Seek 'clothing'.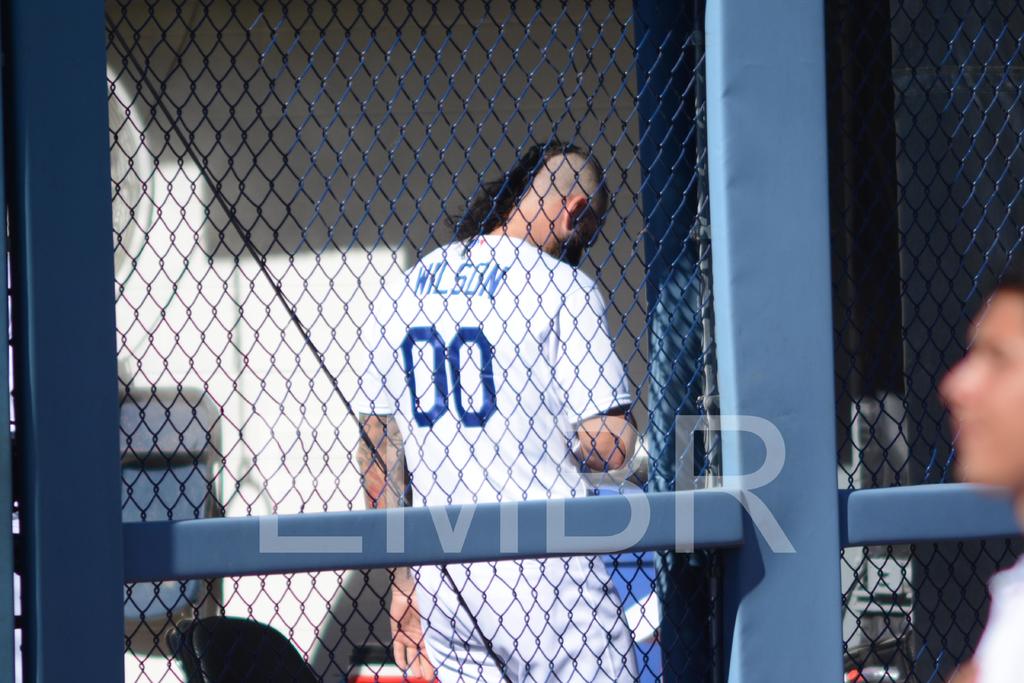
358:234:632:682.
